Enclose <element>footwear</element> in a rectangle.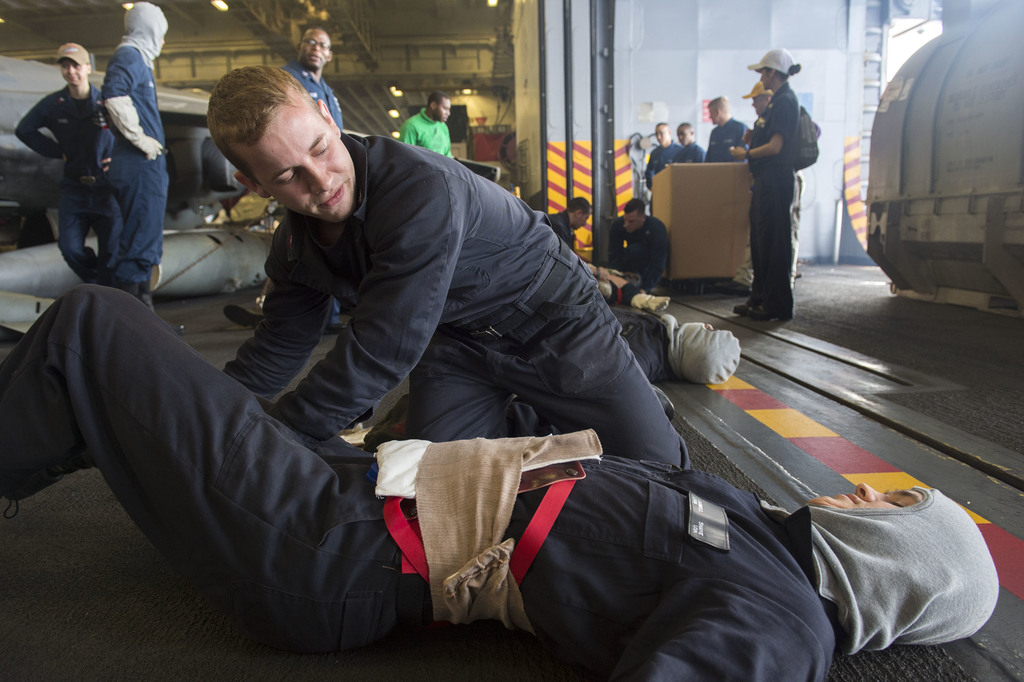
(left=222, top=298, right=255, bottom=325).
